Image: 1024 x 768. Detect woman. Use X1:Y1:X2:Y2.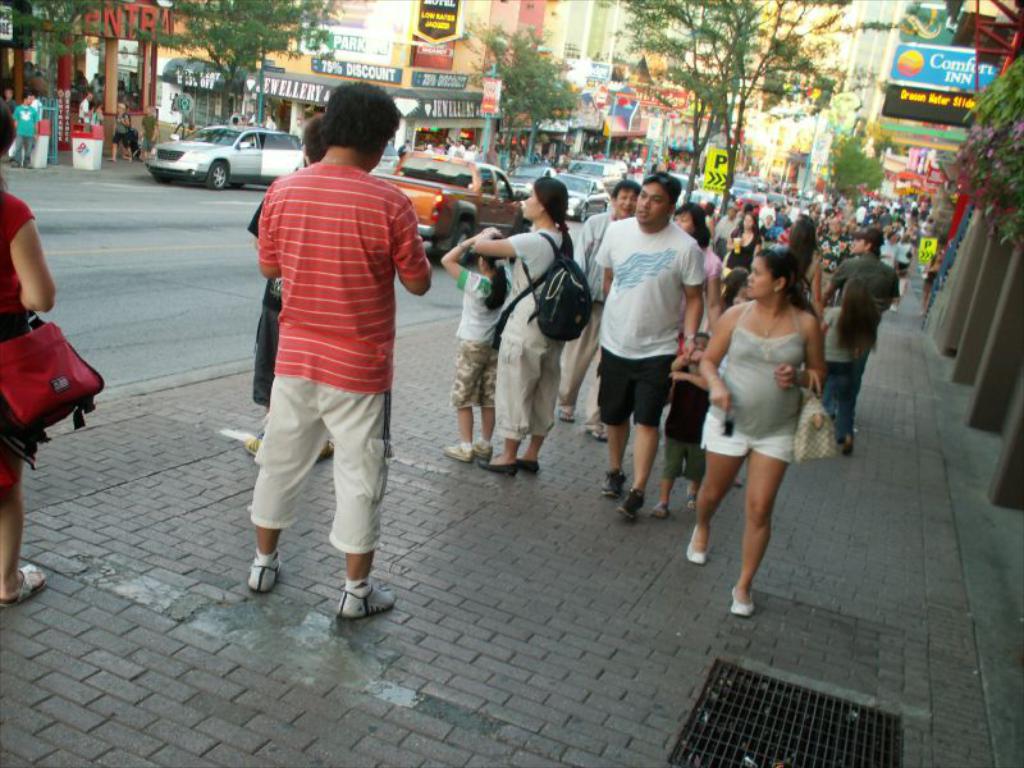
673:209:723:340.
